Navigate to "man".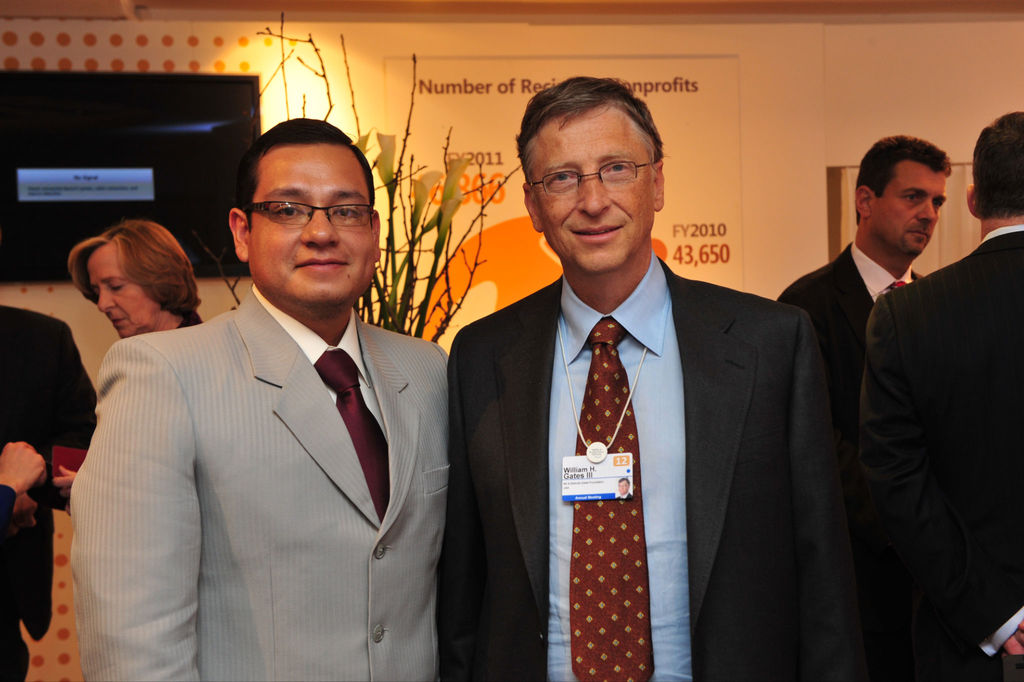
Navigation target: {"x1": 0, "y1": 302, "x2": 98, "y2": 681}.
